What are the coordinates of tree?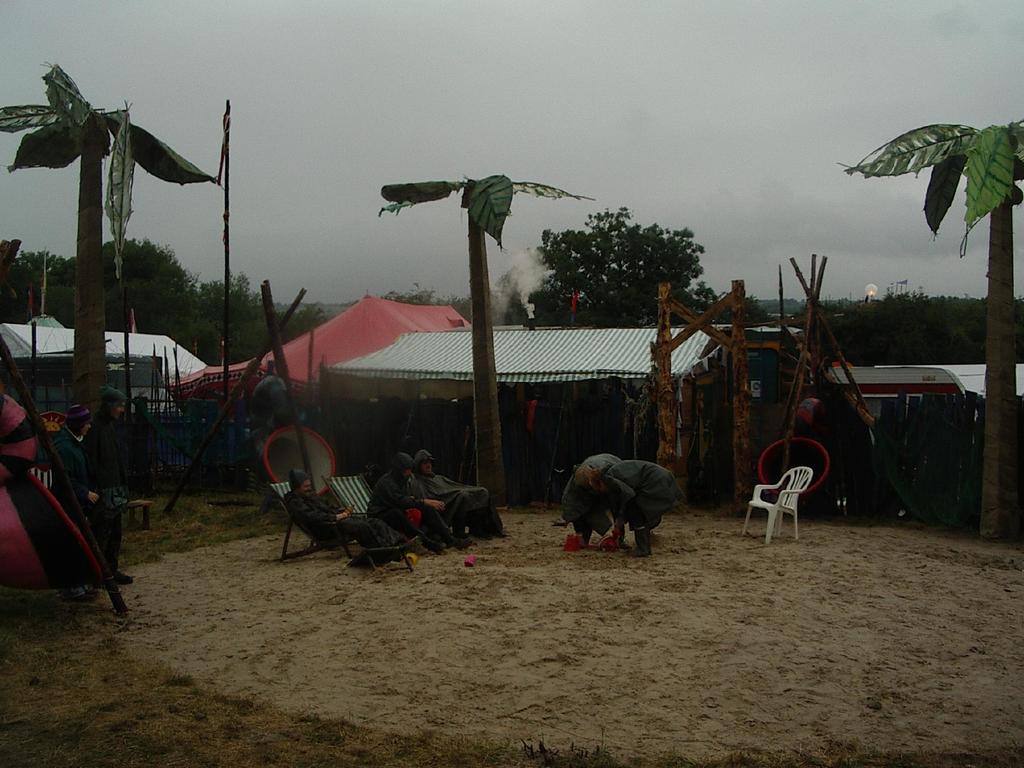
[left=381, top=290, right=431, bottom=305].
